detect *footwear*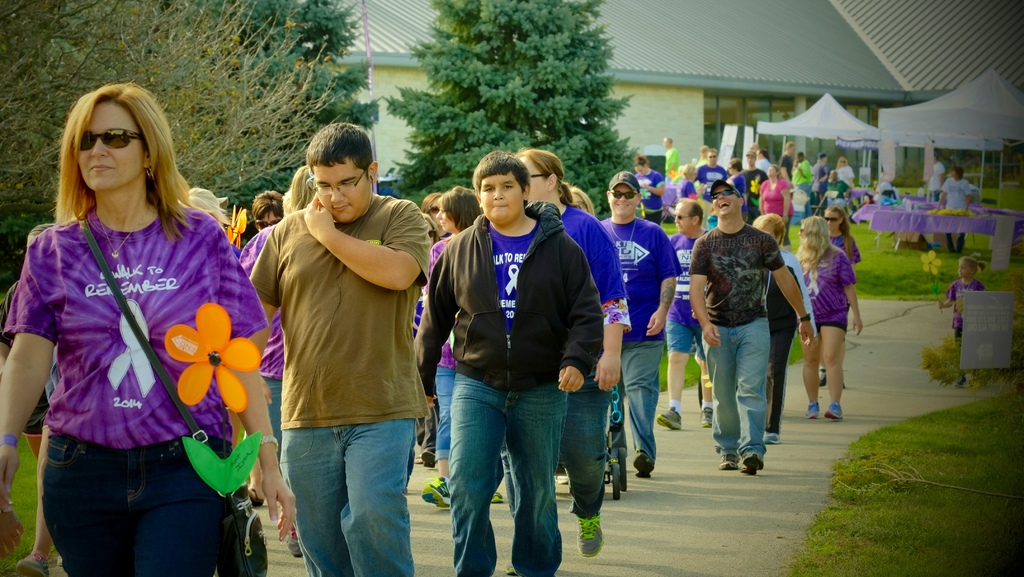
l=576, t=517, r=606, b=561
